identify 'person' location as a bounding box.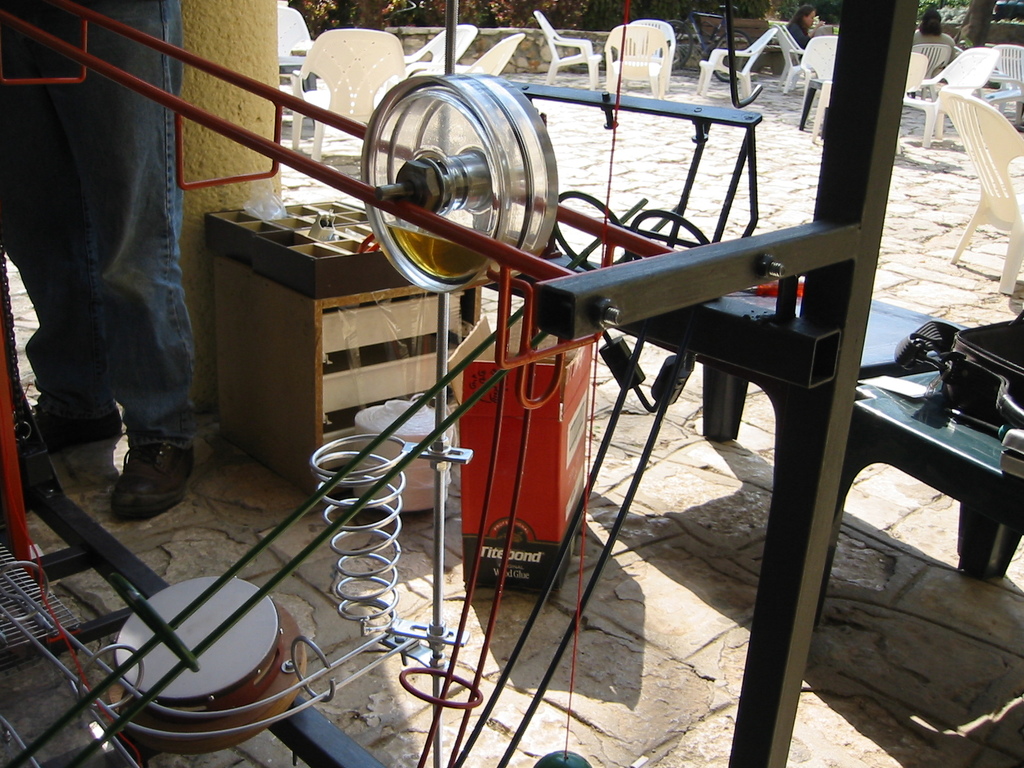
l=786, t=7, r=819, b=56.
